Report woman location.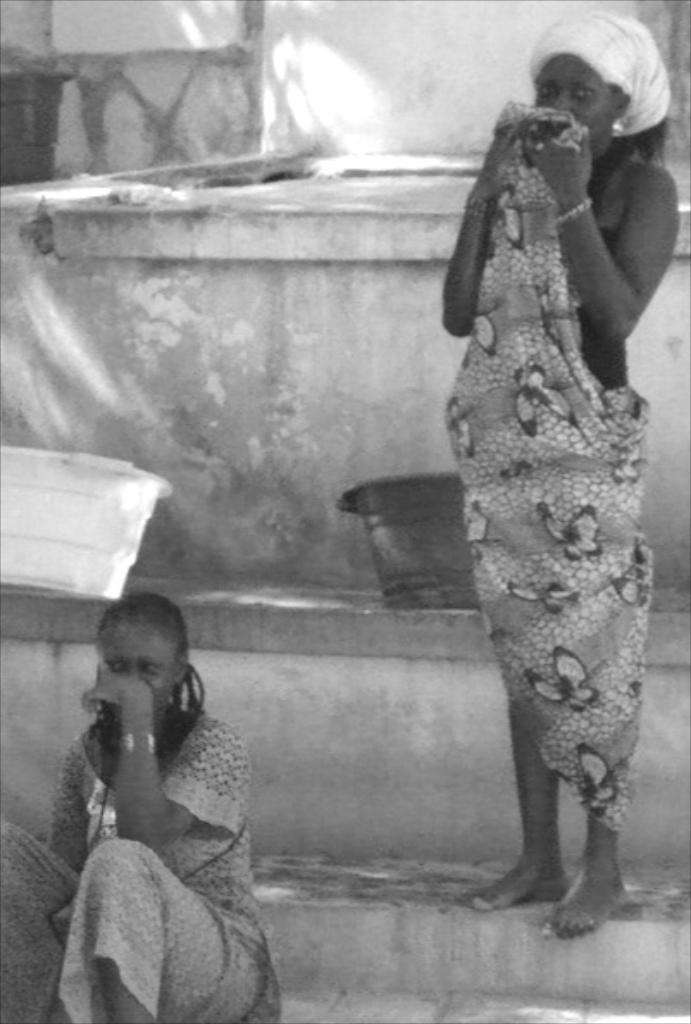
Report: [0,584,293,1022].
